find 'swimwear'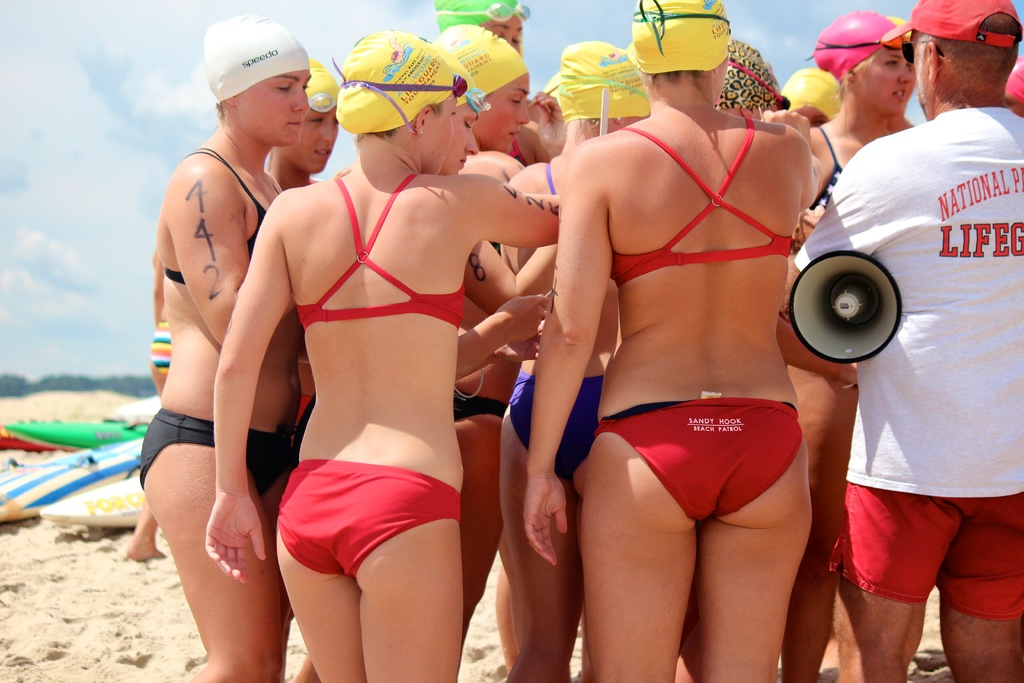
x1=496 y1=366 x2=604 y2=488
